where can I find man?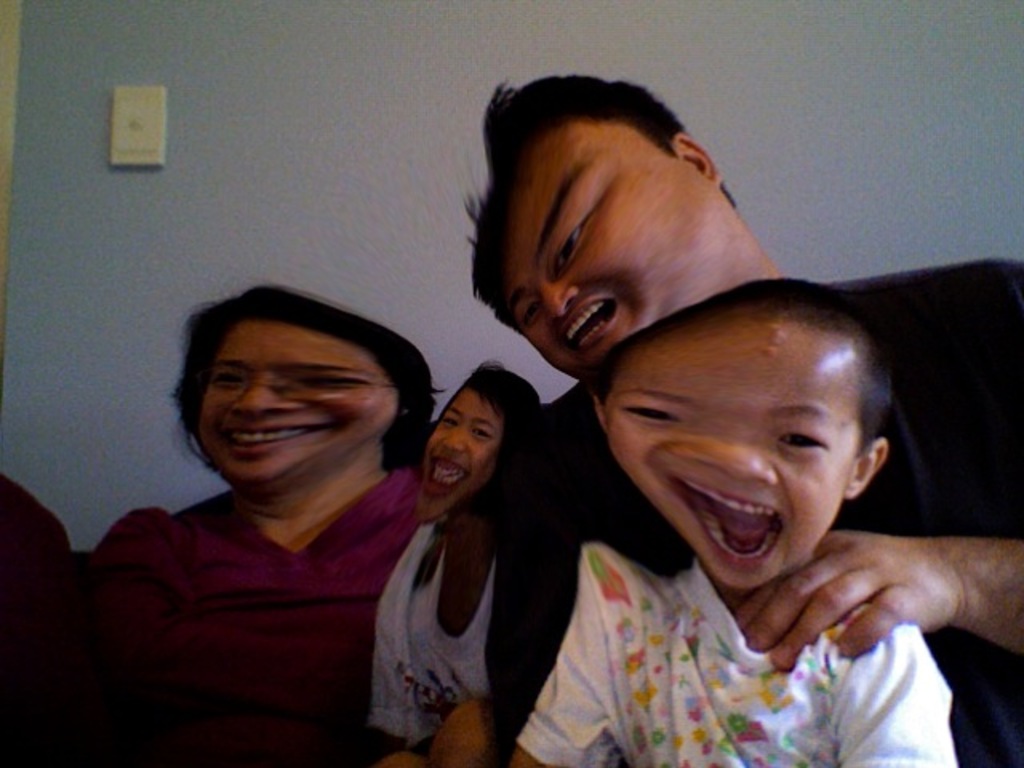
You can find it at (467,61,1022,766).
